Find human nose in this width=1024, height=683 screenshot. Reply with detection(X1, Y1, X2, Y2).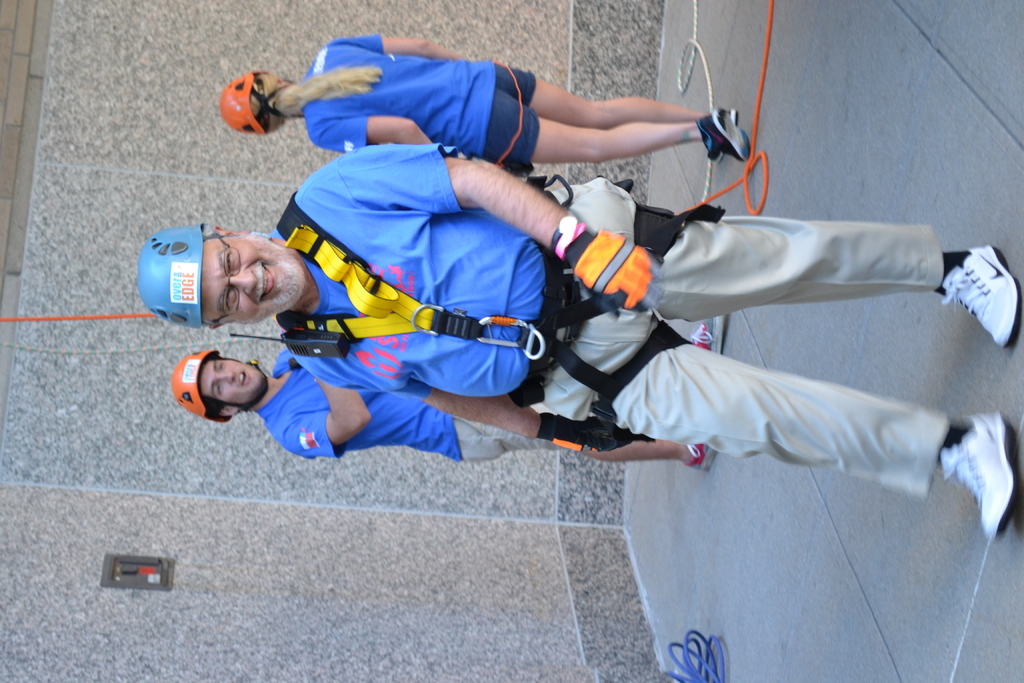
detection(229, 267, 257, 295).
